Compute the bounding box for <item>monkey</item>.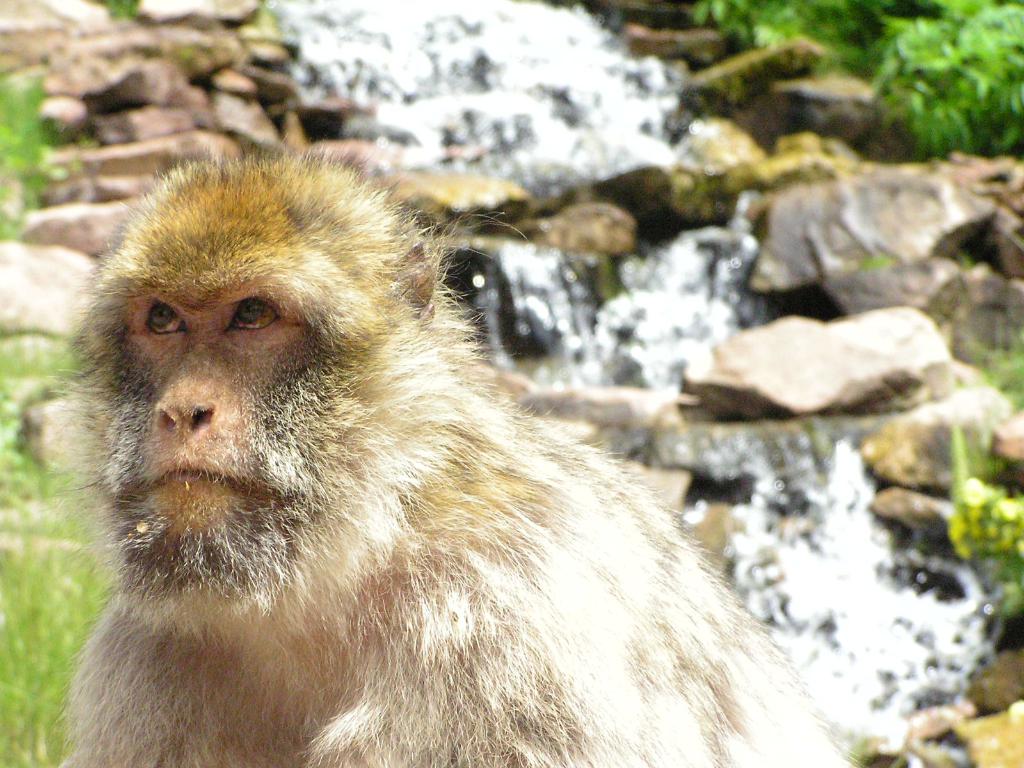
(x1=62, y1=147, x2=860, y2=767).
